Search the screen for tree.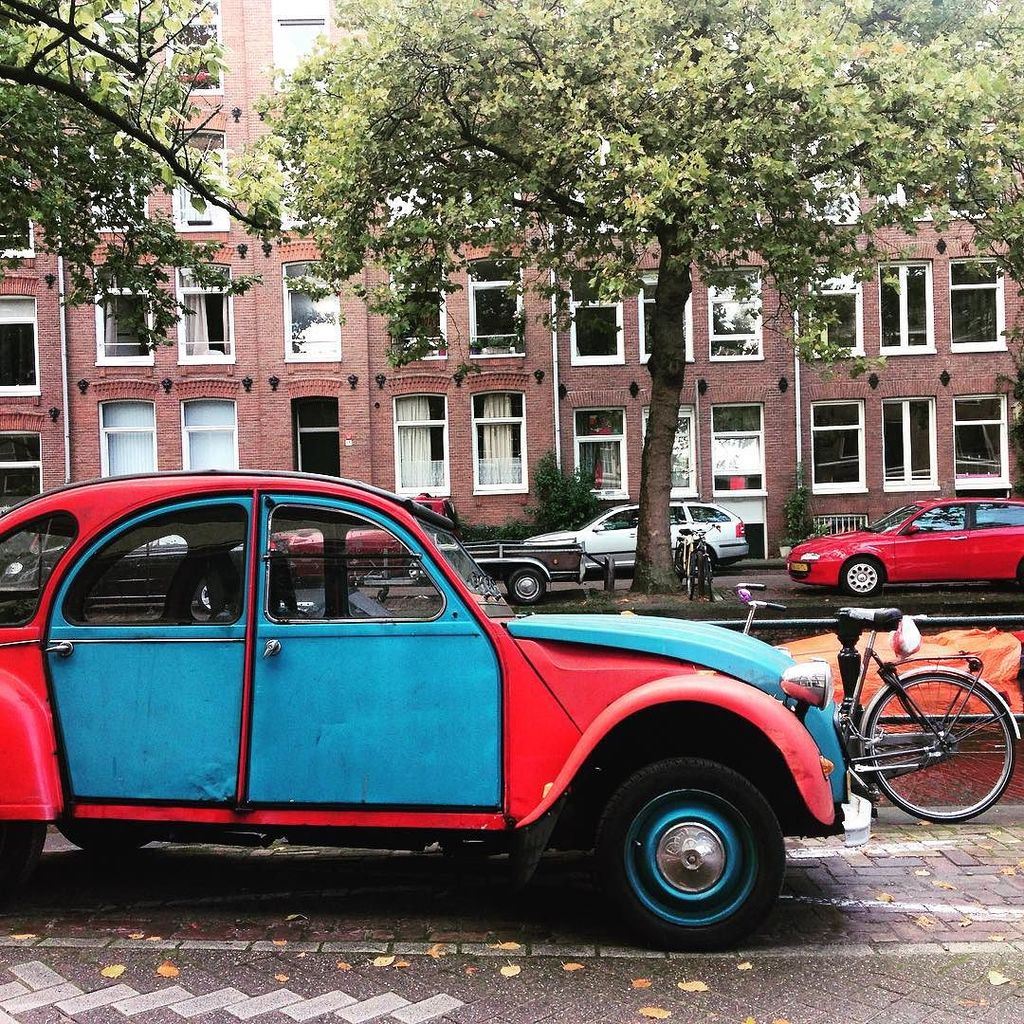
Found at l=0, t=0, r=267, b=384.
